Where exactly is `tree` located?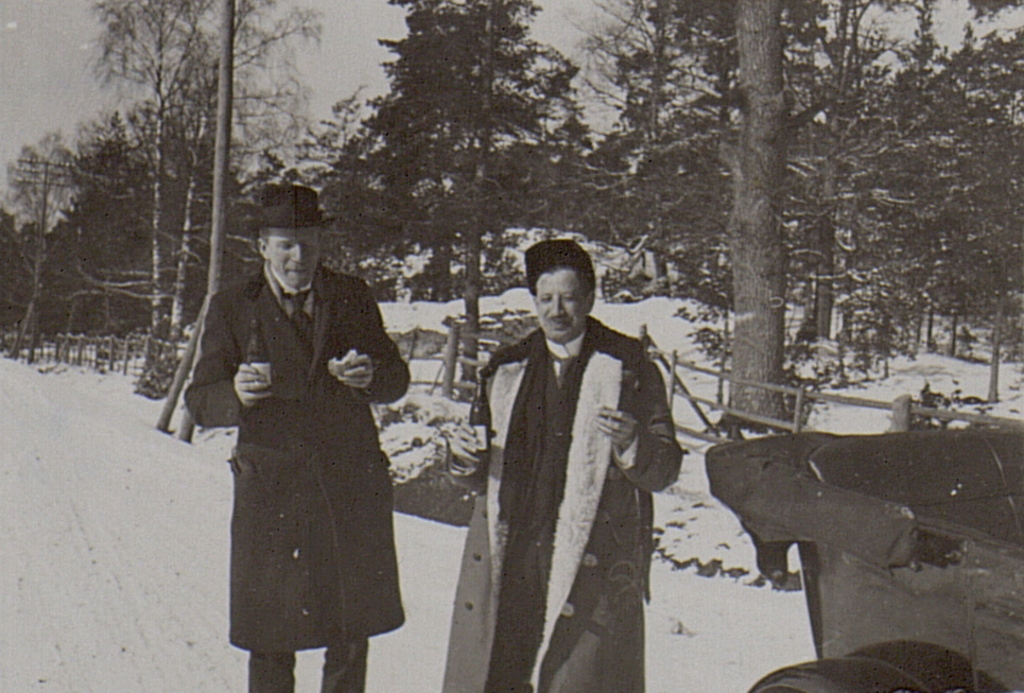
Its bounding box is BBox(64, 91, 154, 379).
